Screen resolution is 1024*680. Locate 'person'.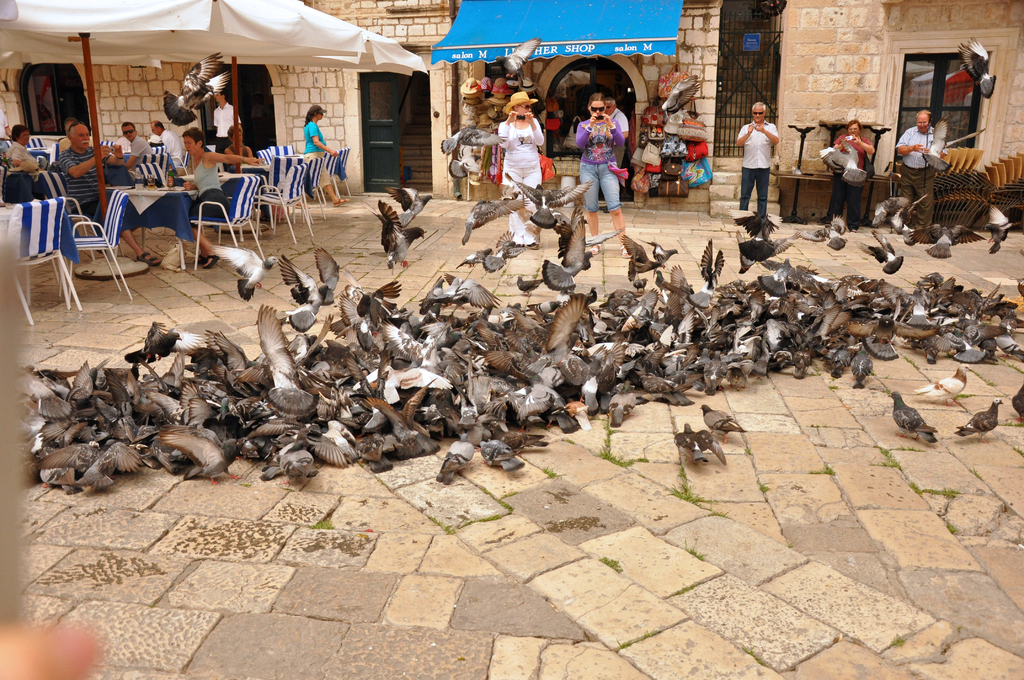
x1=212 y1=92 x2=250 y2=158.
